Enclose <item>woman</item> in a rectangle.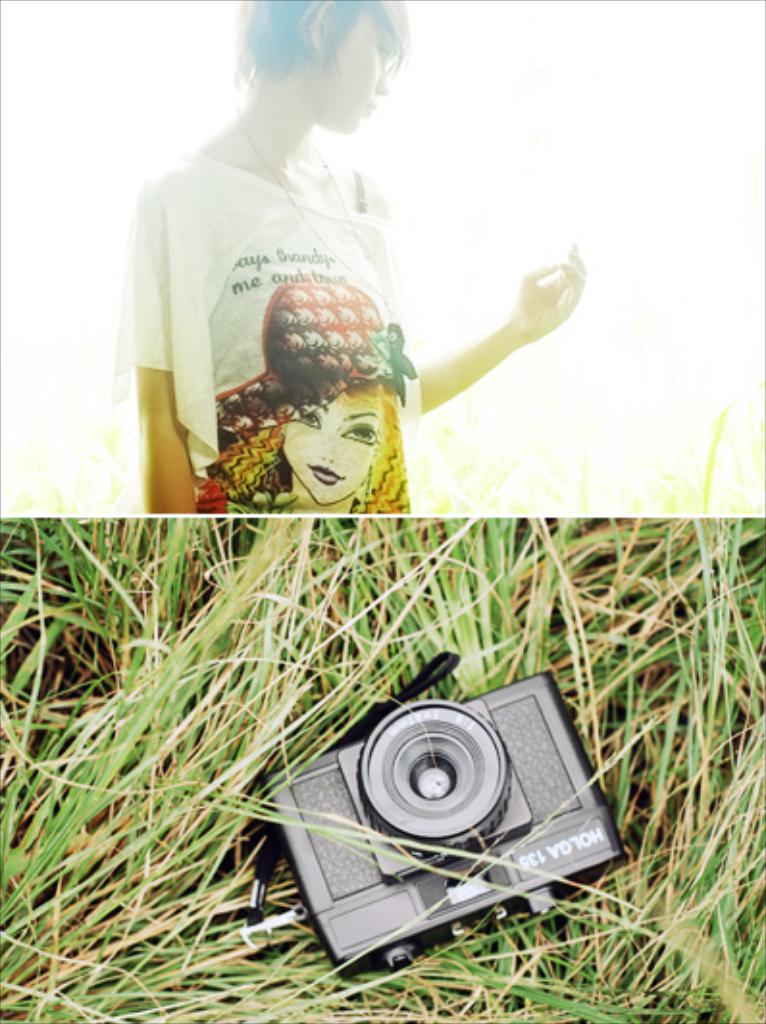
{"x1": 204, "y1": 275, "x2": 412, "y2": 516}.
